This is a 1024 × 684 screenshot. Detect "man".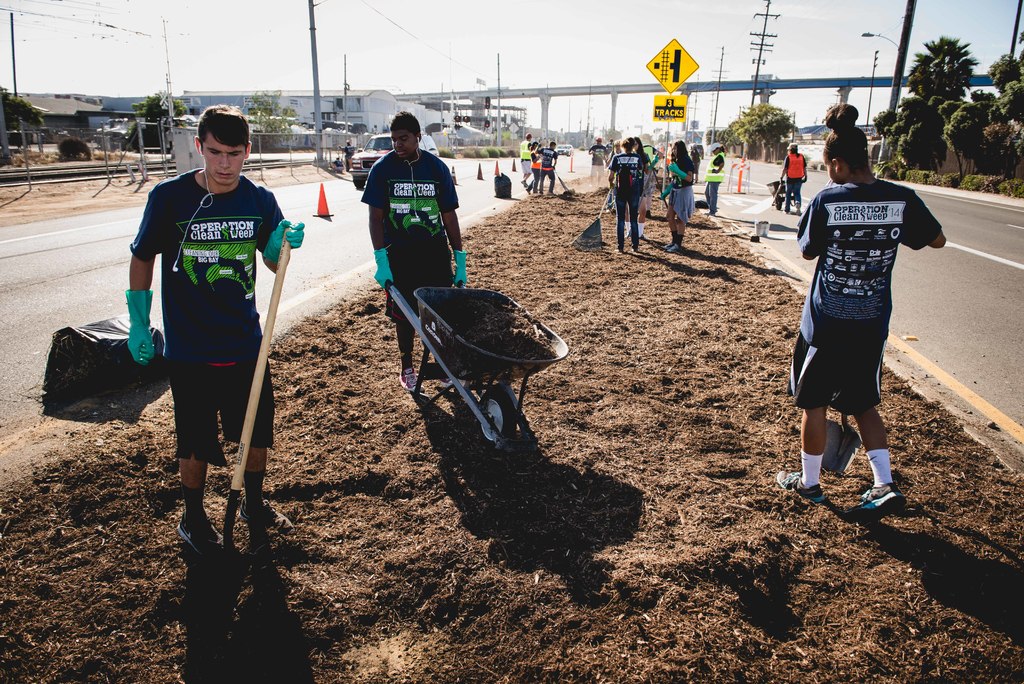
<region>519, 127, 535, 183</region>.
